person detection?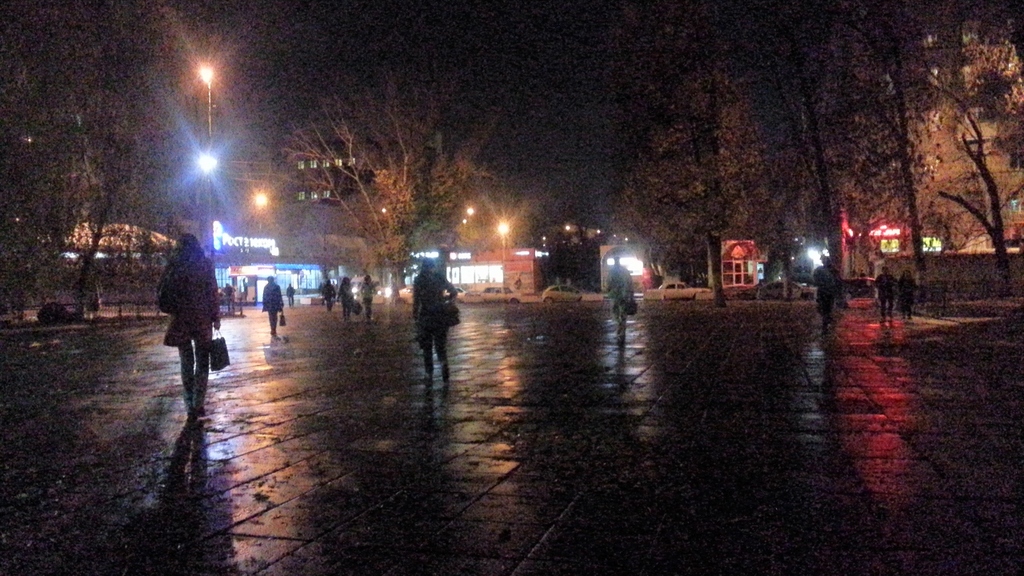
[x1=806, y1=255, x2=838, y2=338]
